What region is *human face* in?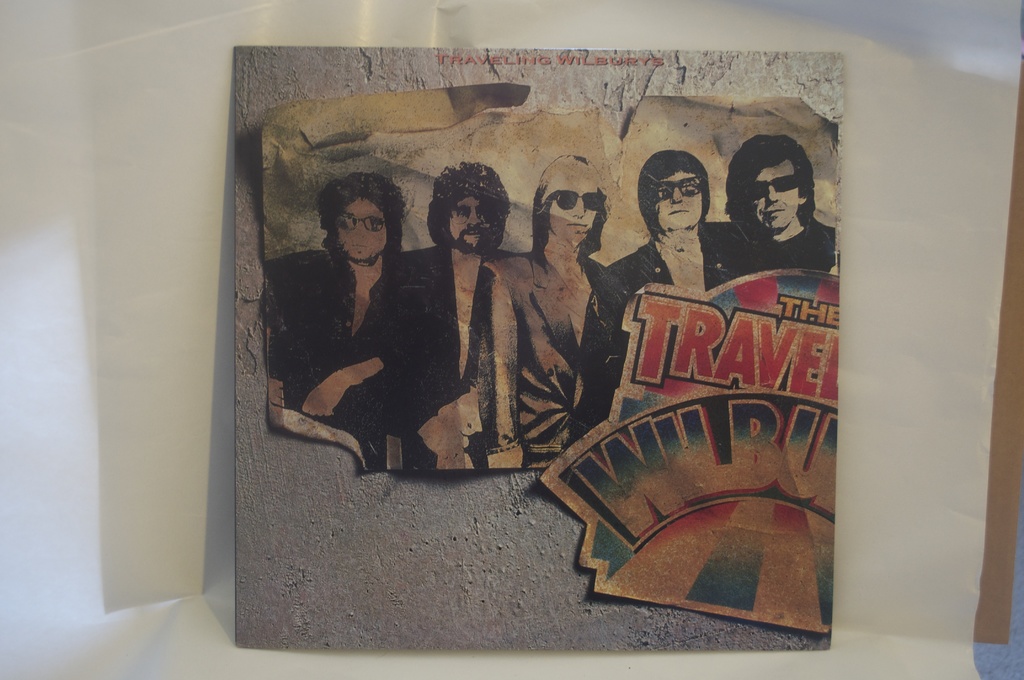
752:166:799:231.
